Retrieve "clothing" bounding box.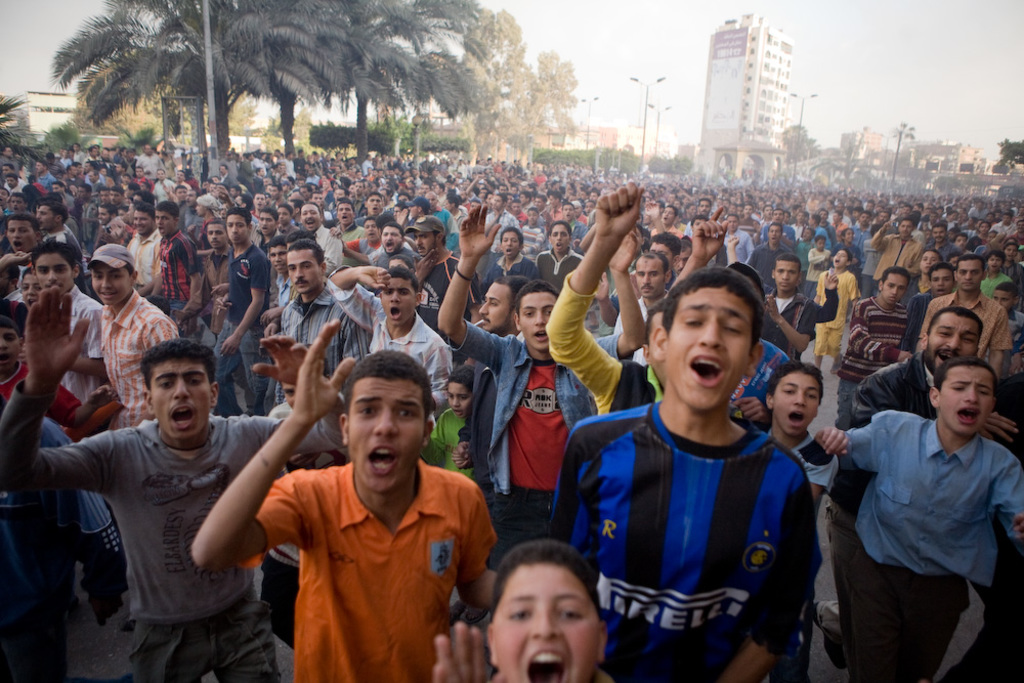
Bounding box: x1=977, y1=271, x2=1014, y2=293.
